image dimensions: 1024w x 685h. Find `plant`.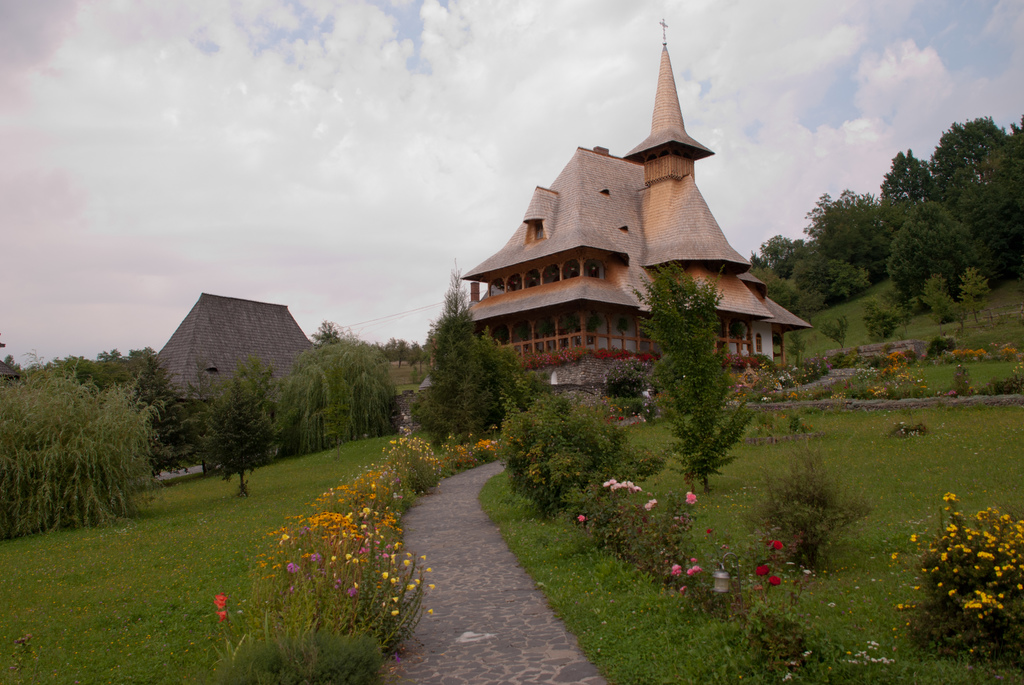
rect(954, 255, 997, 321).
